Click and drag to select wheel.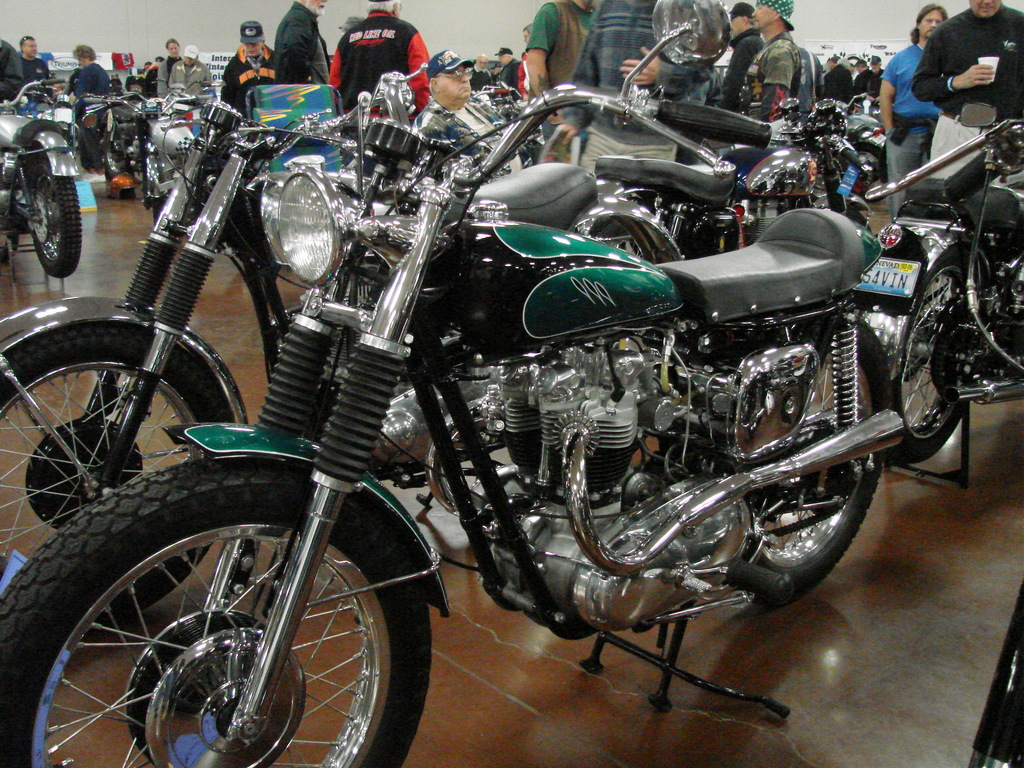
Selection: Rect(31, 149, 83, 279).
